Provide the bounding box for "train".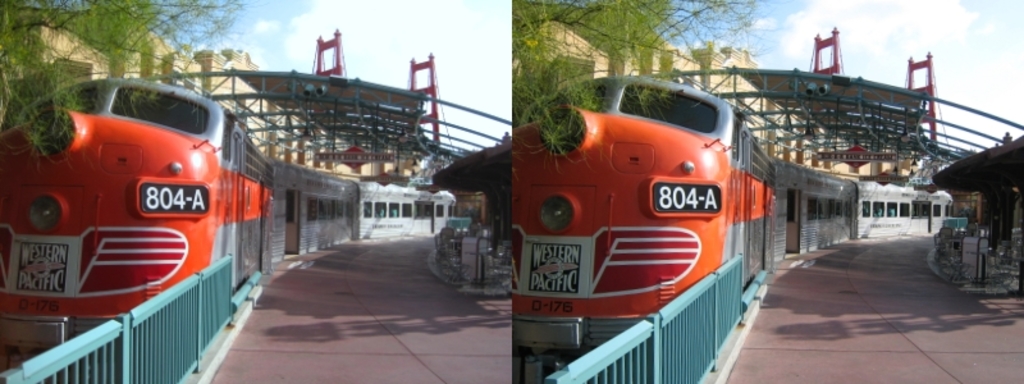
l=513, t=68, r=961, b=383.
